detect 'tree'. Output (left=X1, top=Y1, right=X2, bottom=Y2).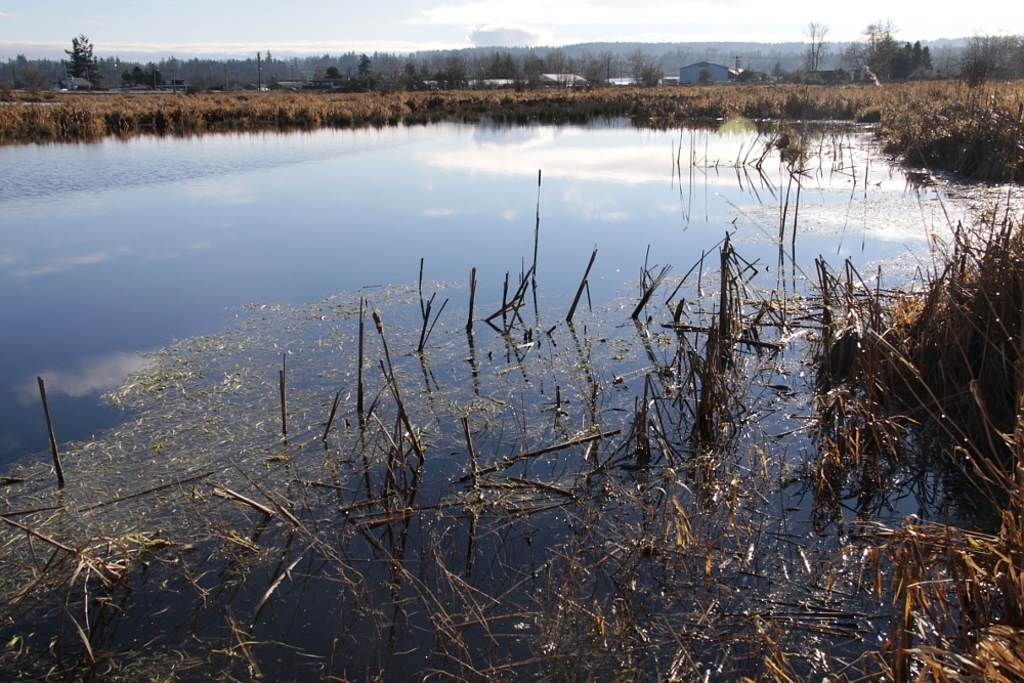
(left=59, top=30, right=108, bottom=87).
